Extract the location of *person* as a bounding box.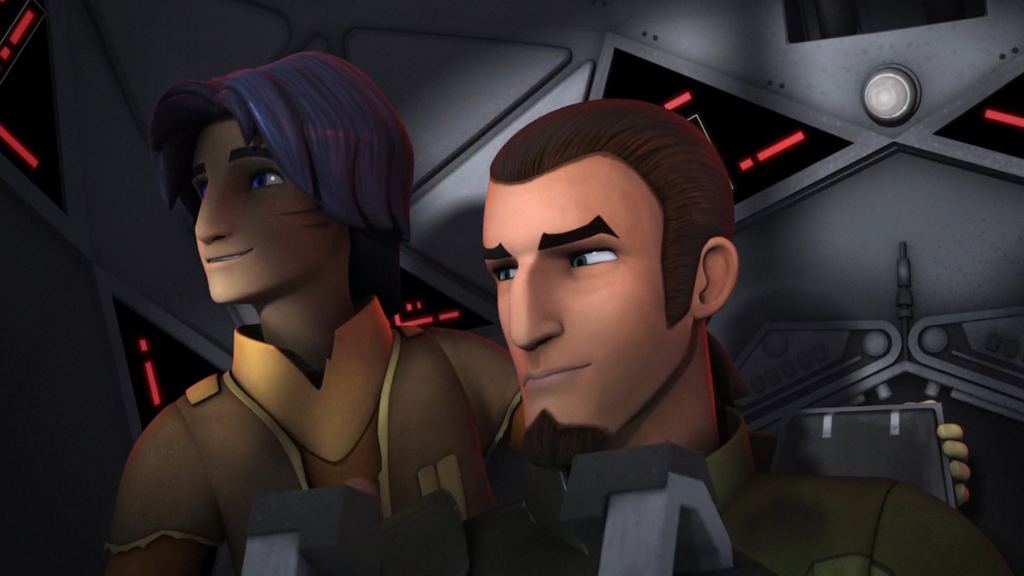
l=472, t=84, r=1003, b=575.
